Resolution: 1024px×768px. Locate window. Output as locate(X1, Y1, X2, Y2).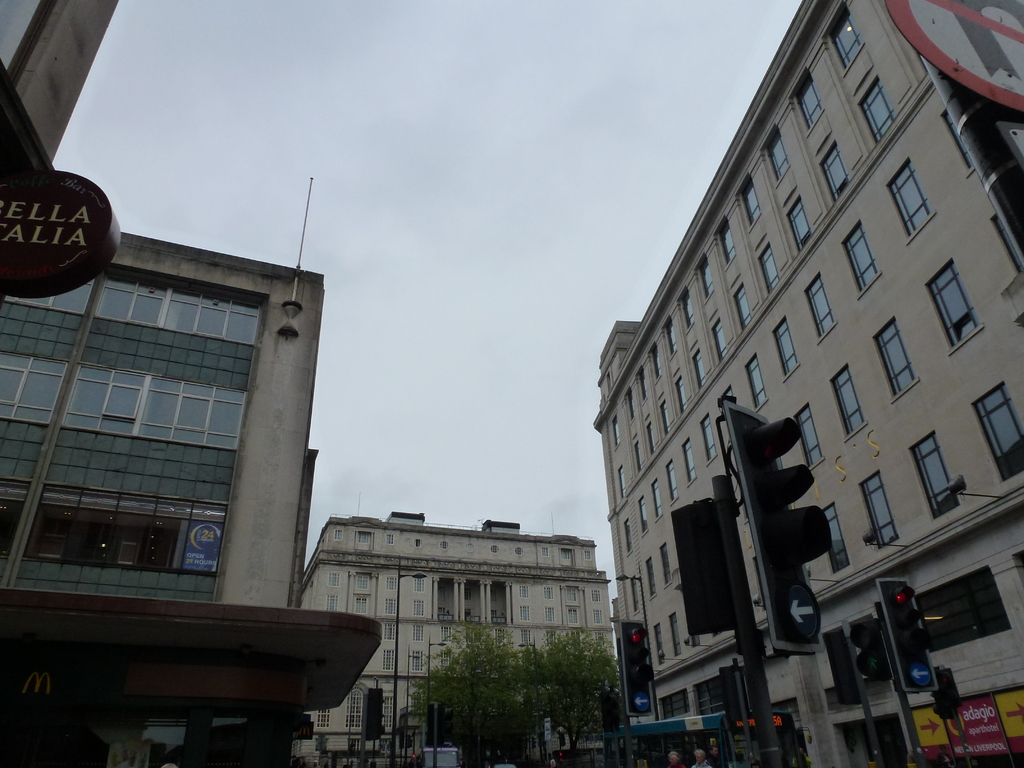
locate(712, 217, 739, 268).
